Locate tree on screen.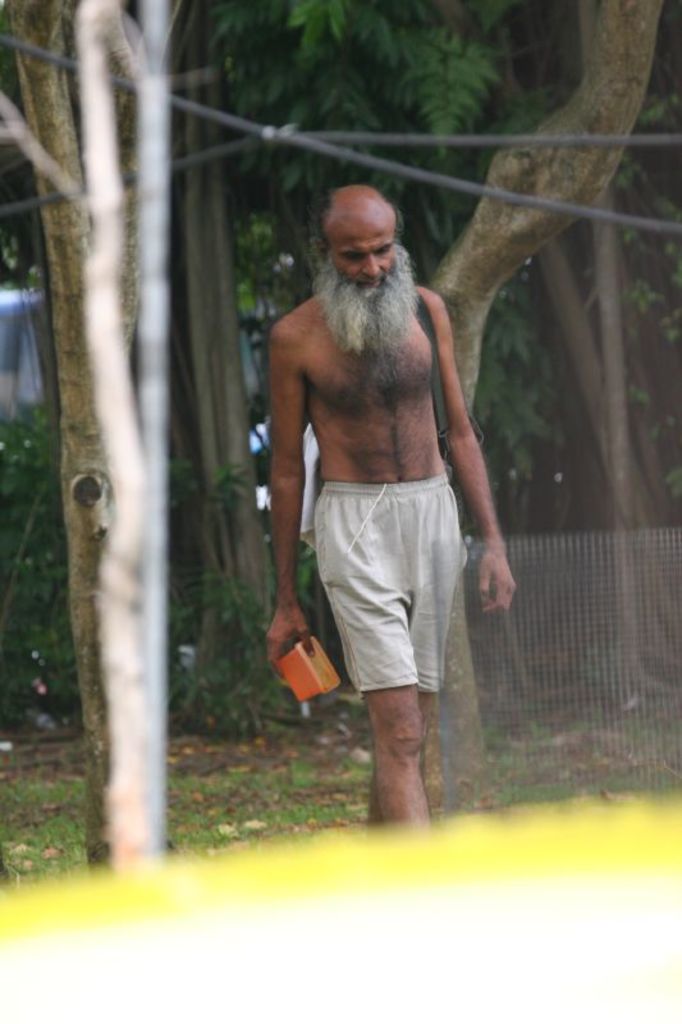
On screen at BBox(0, 0, 133, 876).
